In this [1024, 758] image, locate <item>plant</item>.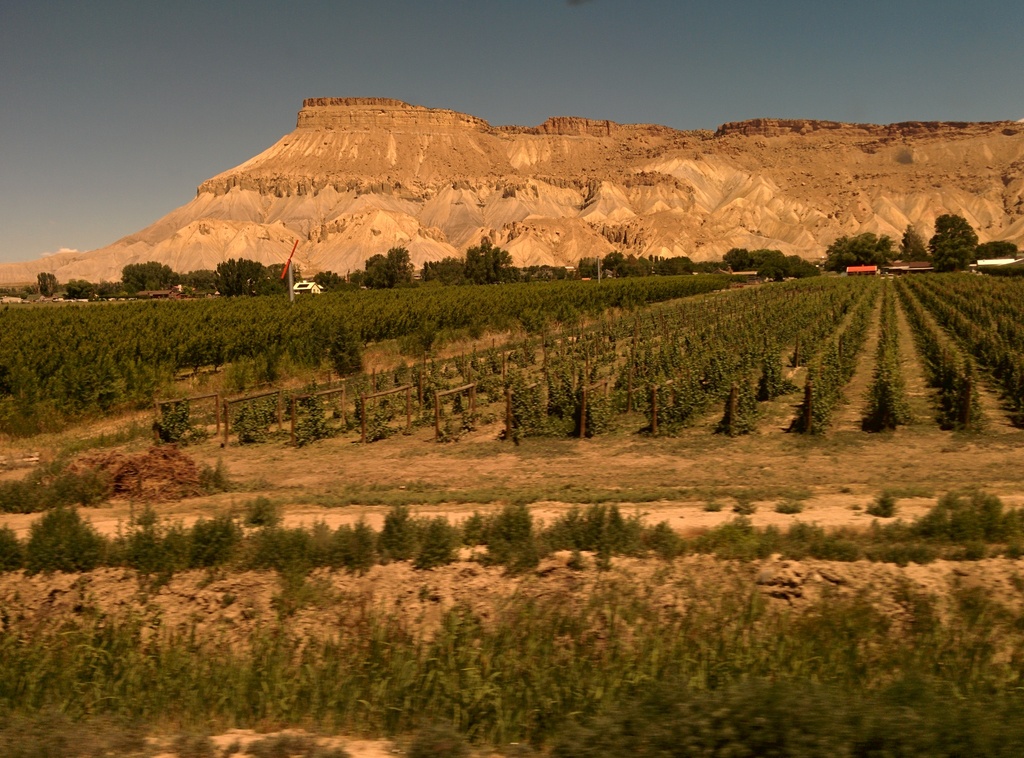
Bounding box: bbox=(877, 526, 940, 563).
